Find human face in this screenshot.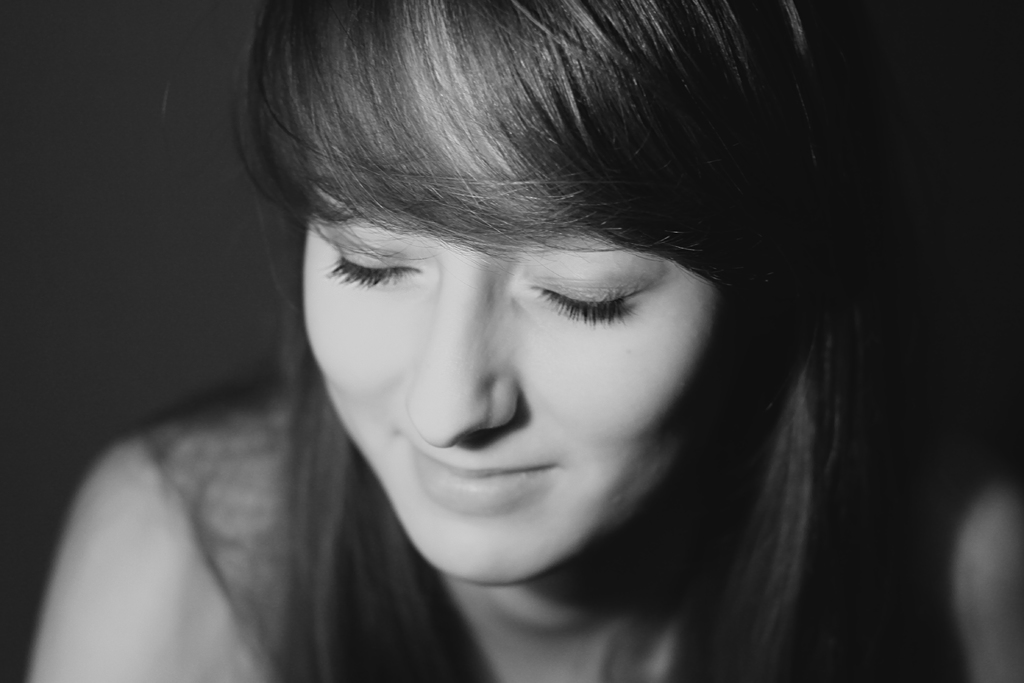
The bounding box for human face is <box>304,188,749,583</box>.
